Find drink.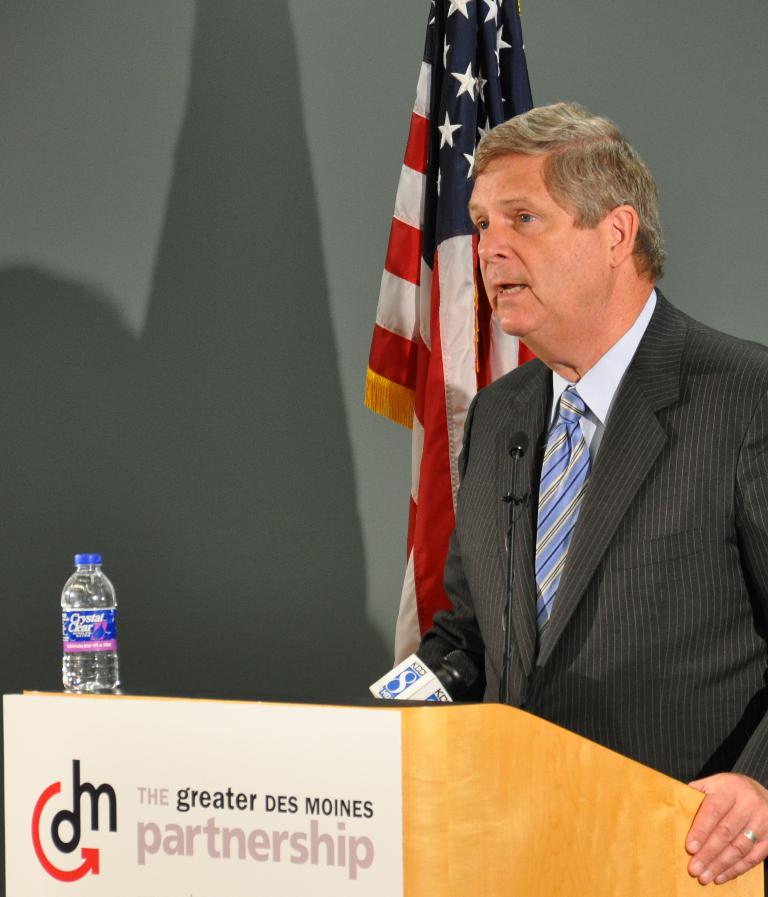
x1=62, y1=553, x2=123, y2=695.
